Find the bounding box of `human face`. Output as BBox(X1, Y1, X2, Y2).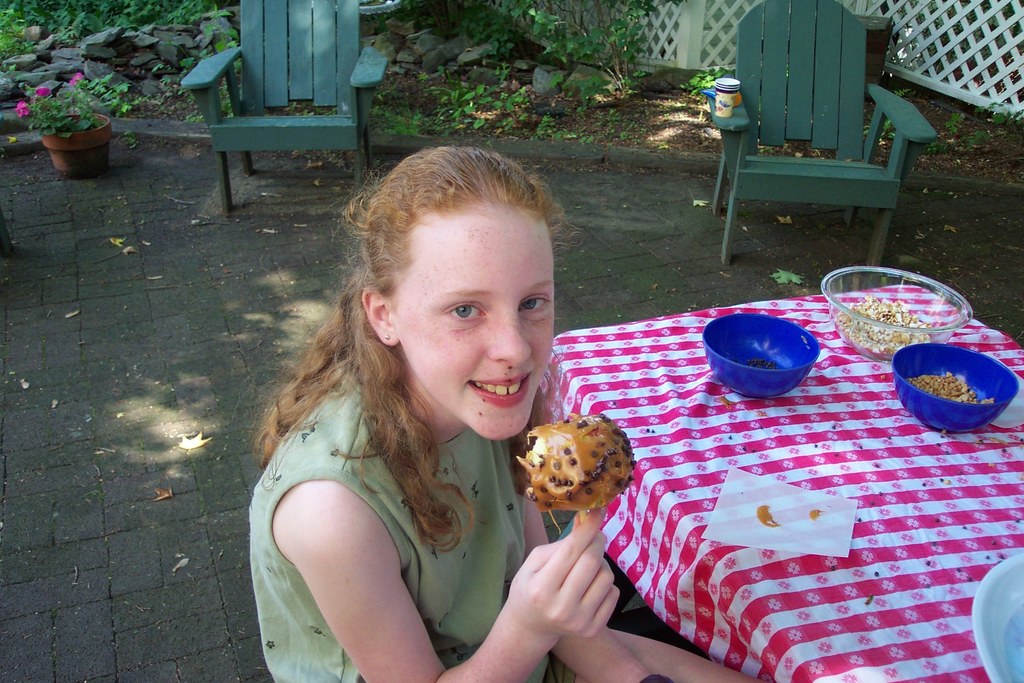
BBox(392, 204, 558, 438).
